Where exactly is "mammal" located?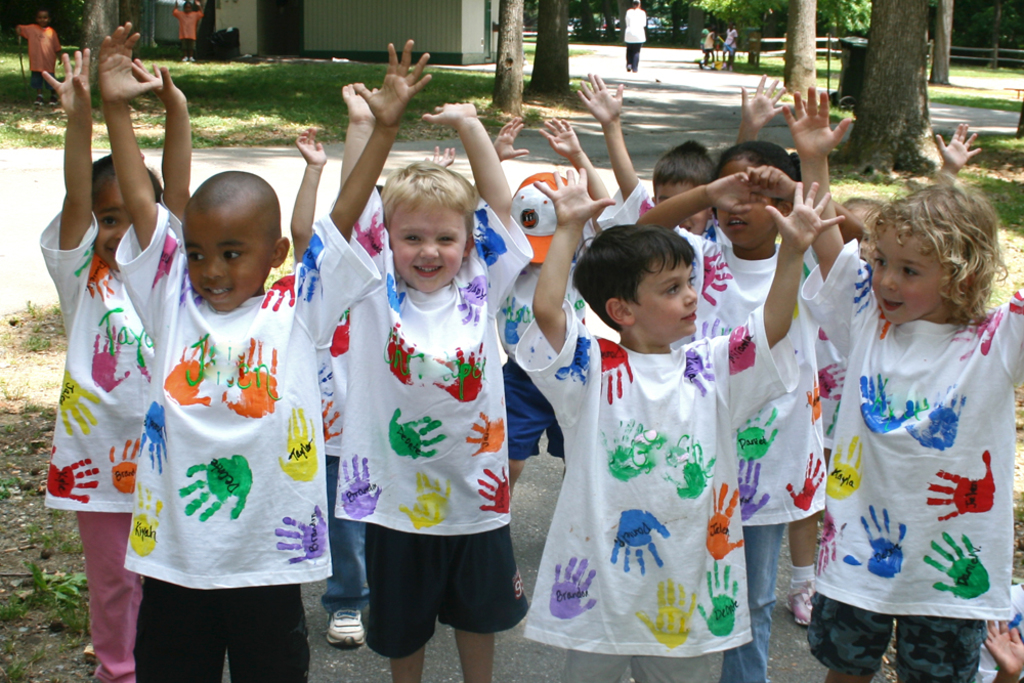
Its bounding box is 117,18,435,682.
